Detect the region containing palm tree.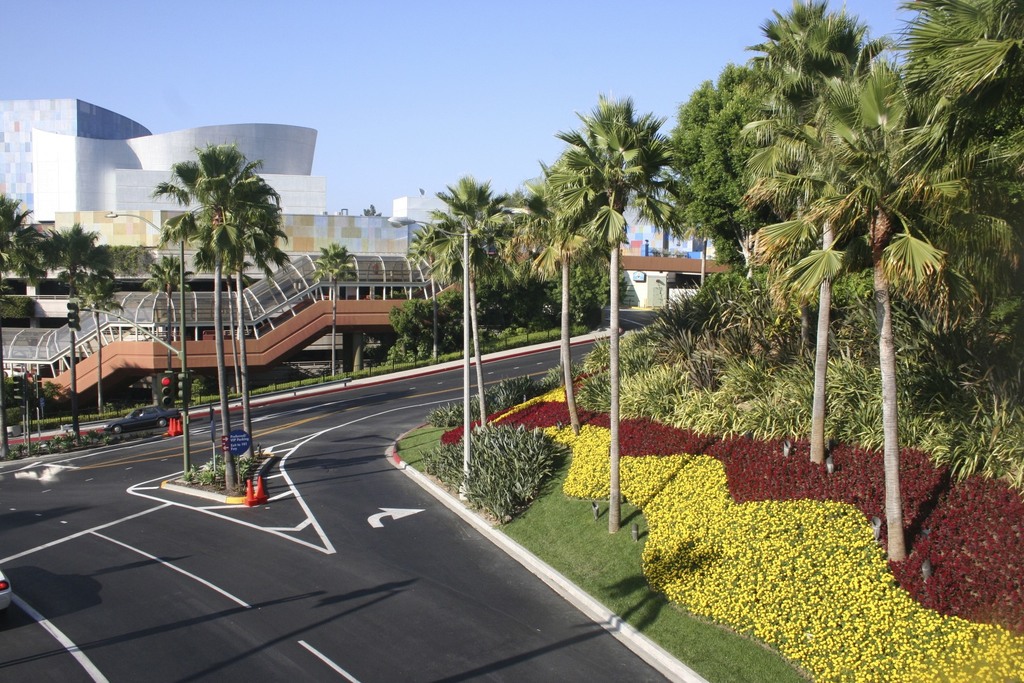
bbox(425, 169, 520, 437).
